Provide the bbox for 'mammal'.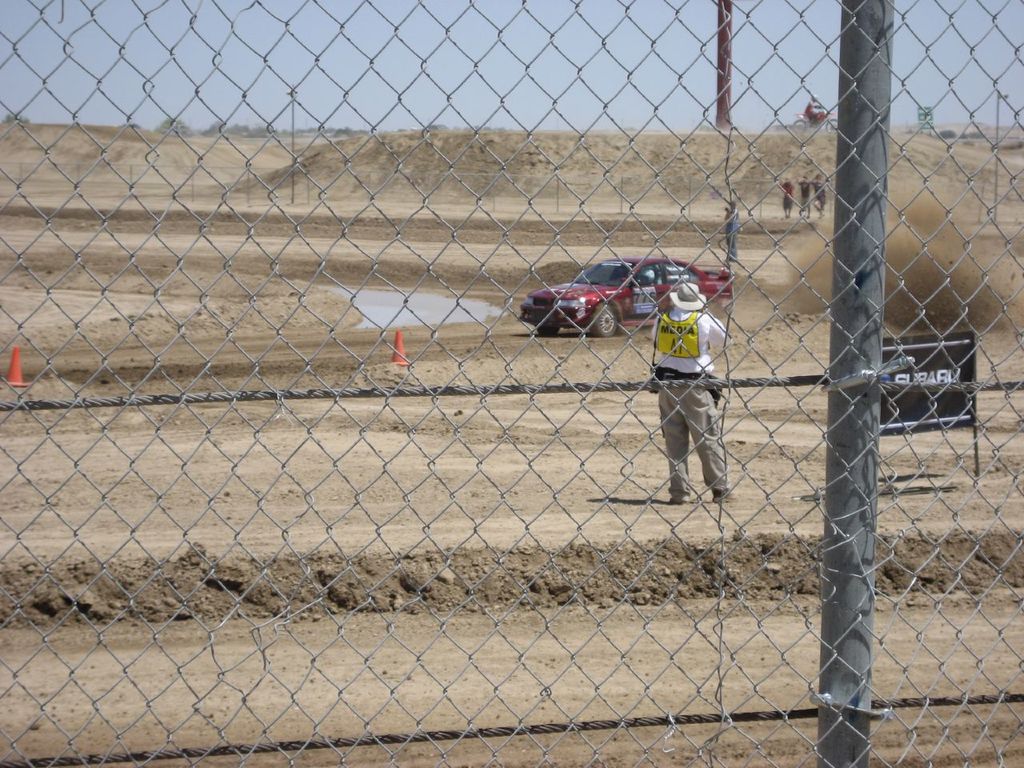
{"x1": 721, "y1": 200, "x2": 742, "y2": 260}.
